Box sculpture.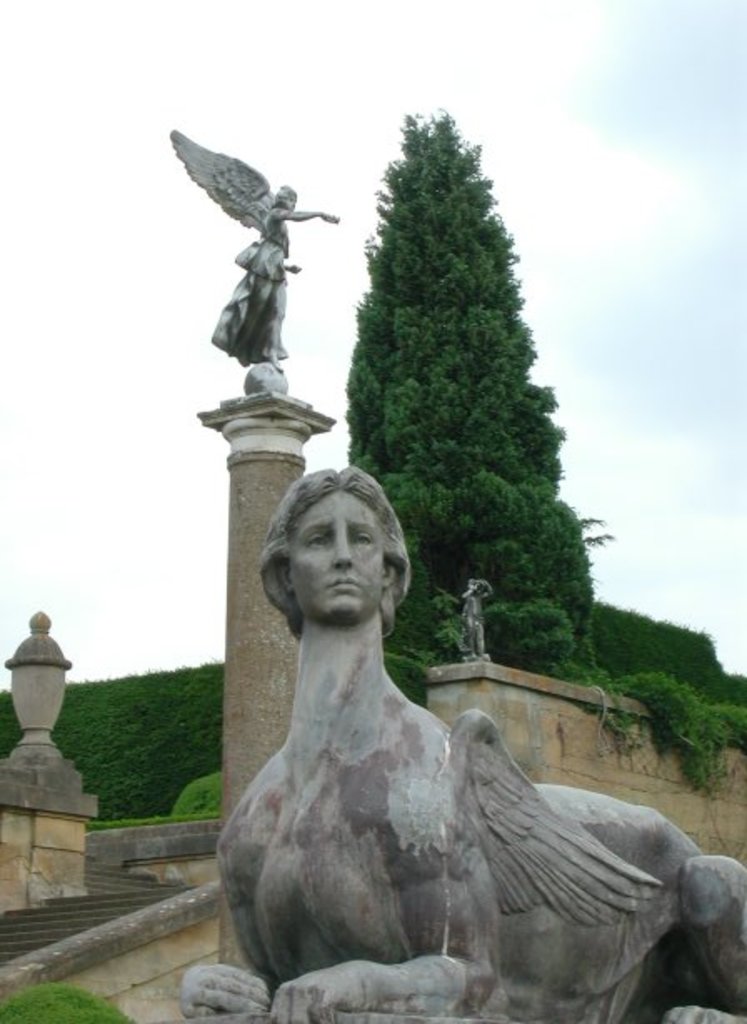
<box>183,442,727,1023</box>.
